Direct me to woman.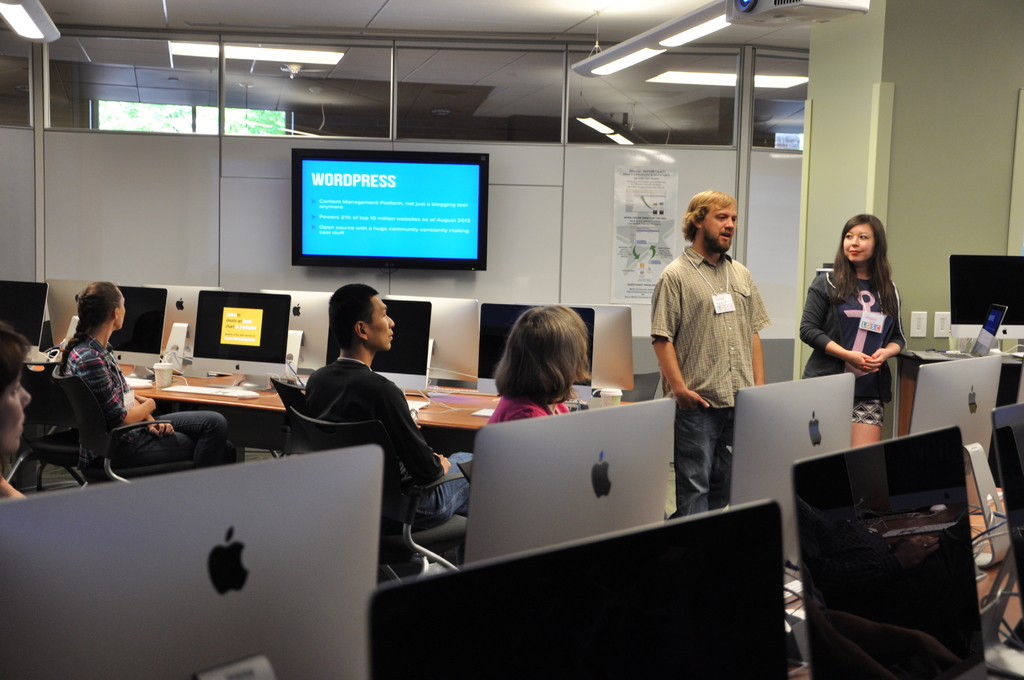
Direction: 46,277,242,474.
